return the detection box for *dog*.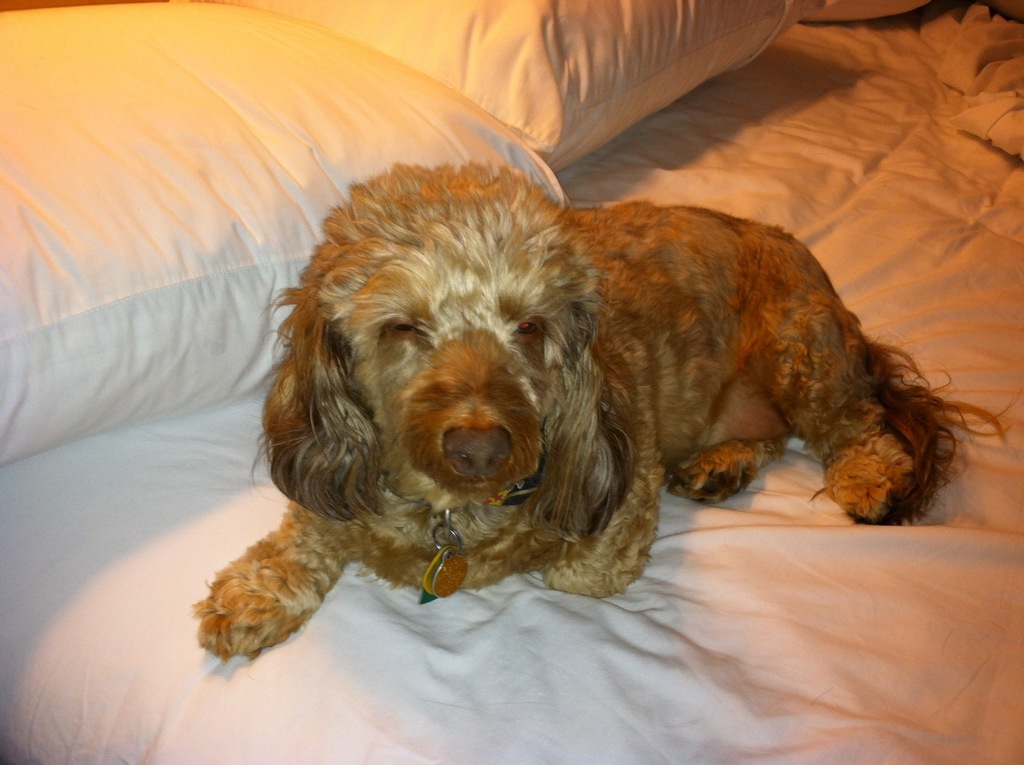
(187,161,1015,661).
